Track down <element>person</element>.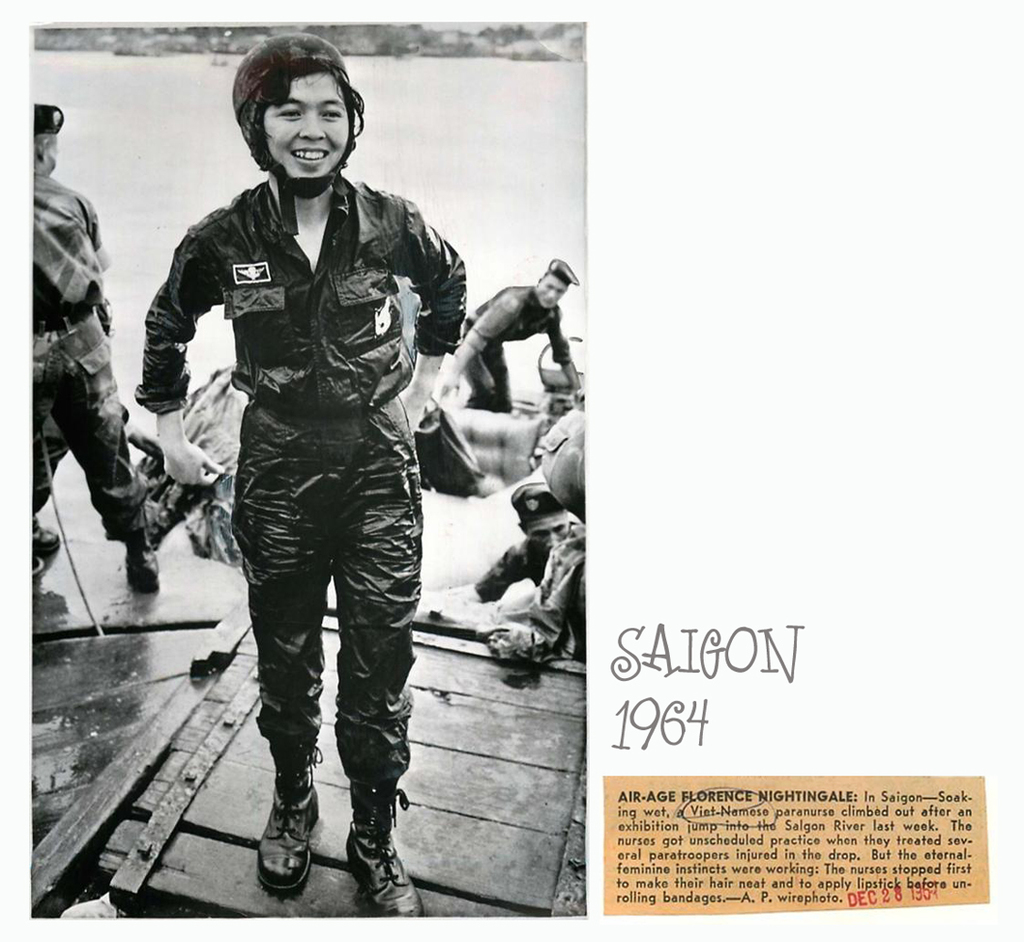
Tracked to x1=31, y1=101, x2=158, y2=609.
